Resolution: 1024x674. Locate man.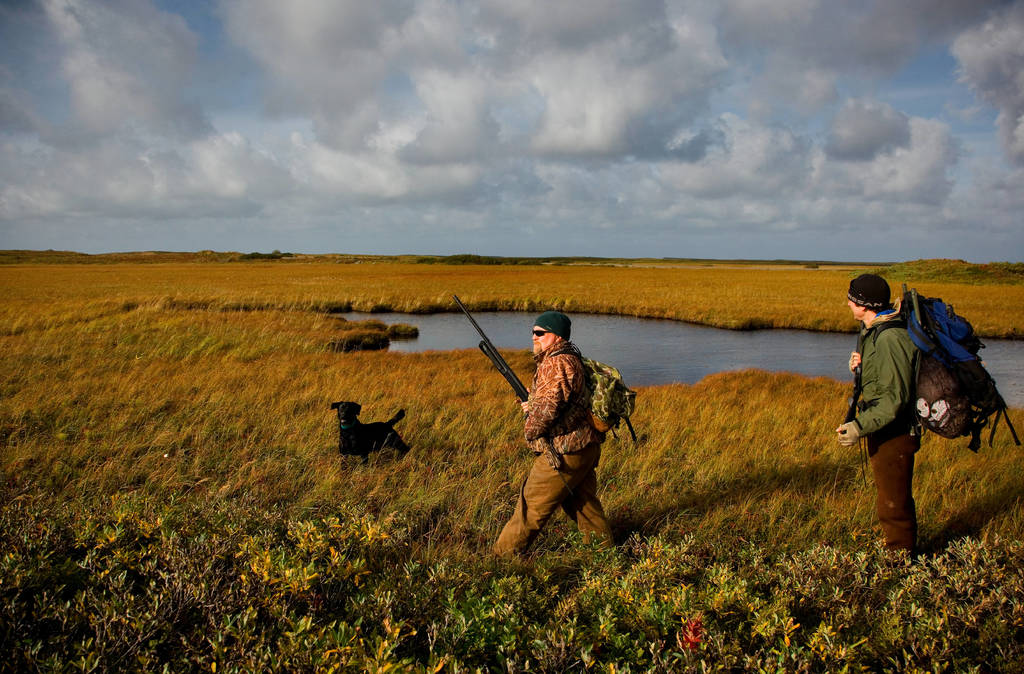
[824,268,925,563].
